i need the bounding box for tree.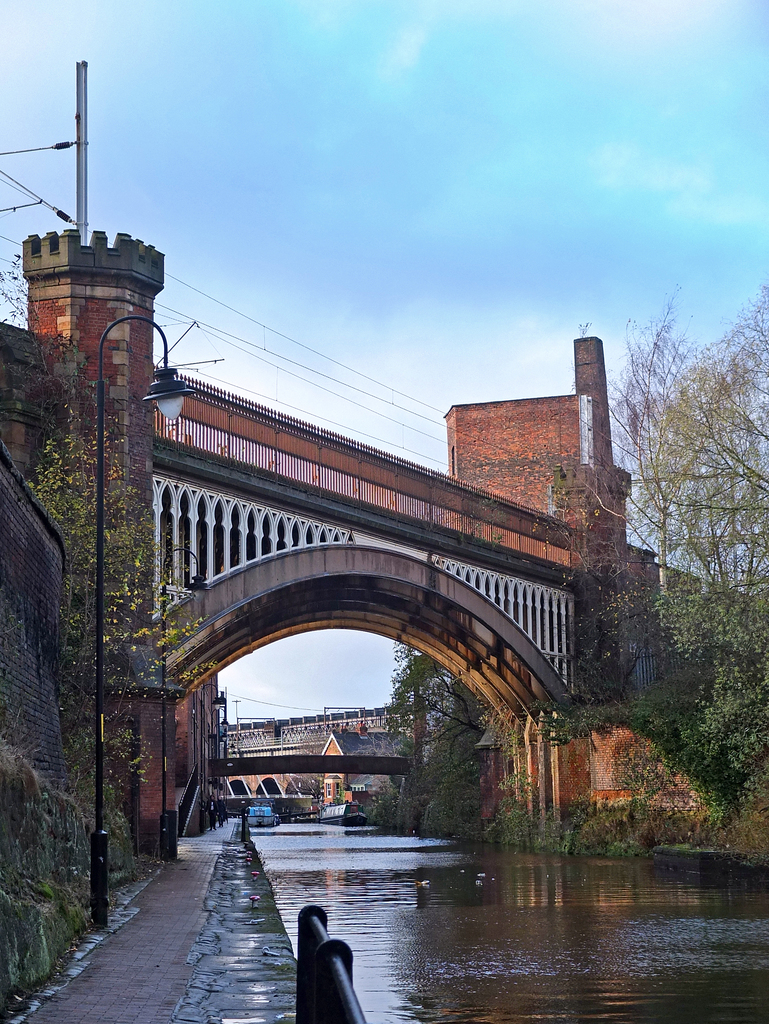
Here it is: box(650, 289, 754, 610).
